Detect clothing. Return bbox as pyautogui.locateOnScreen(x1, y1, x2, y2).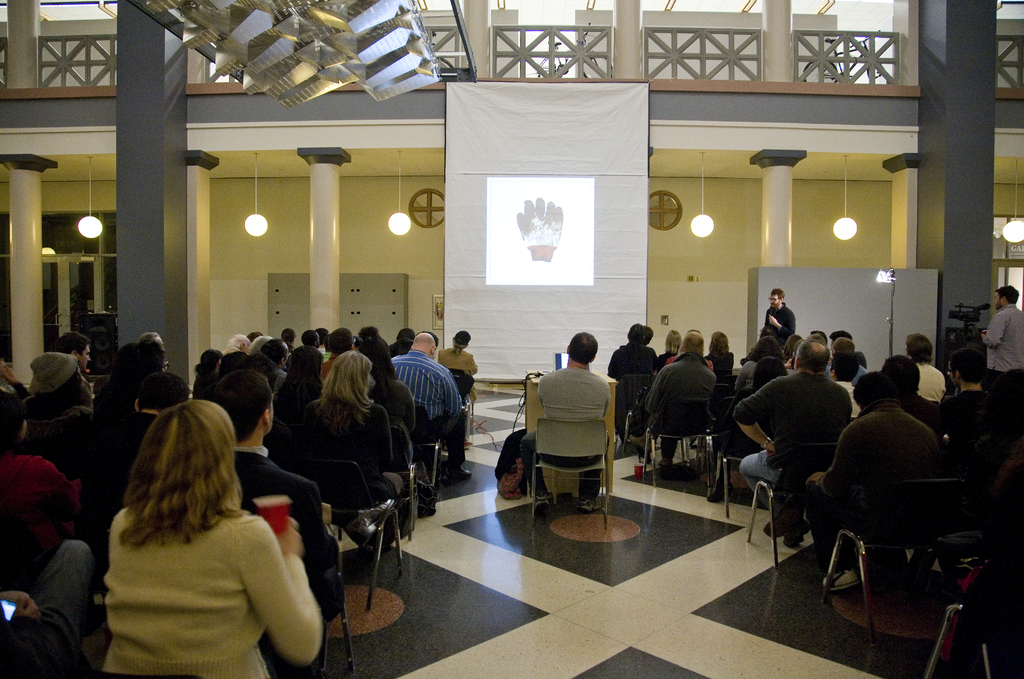
pyautogui.locateOnScreen(445, 345, 484, 391).
